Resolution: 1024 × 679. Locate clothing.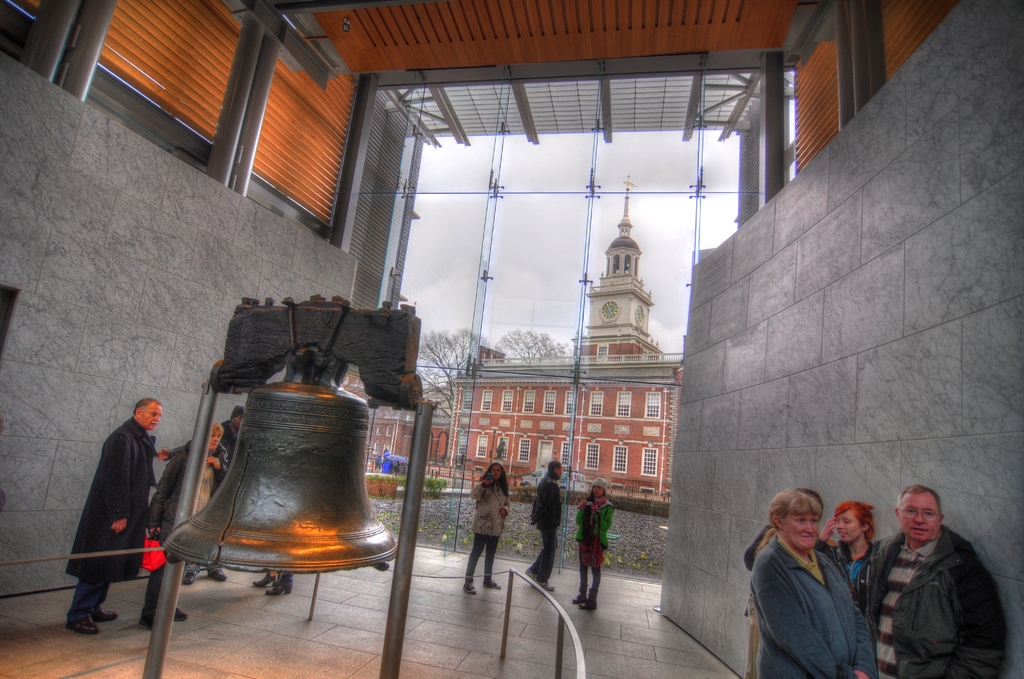
466,480,509,582.
